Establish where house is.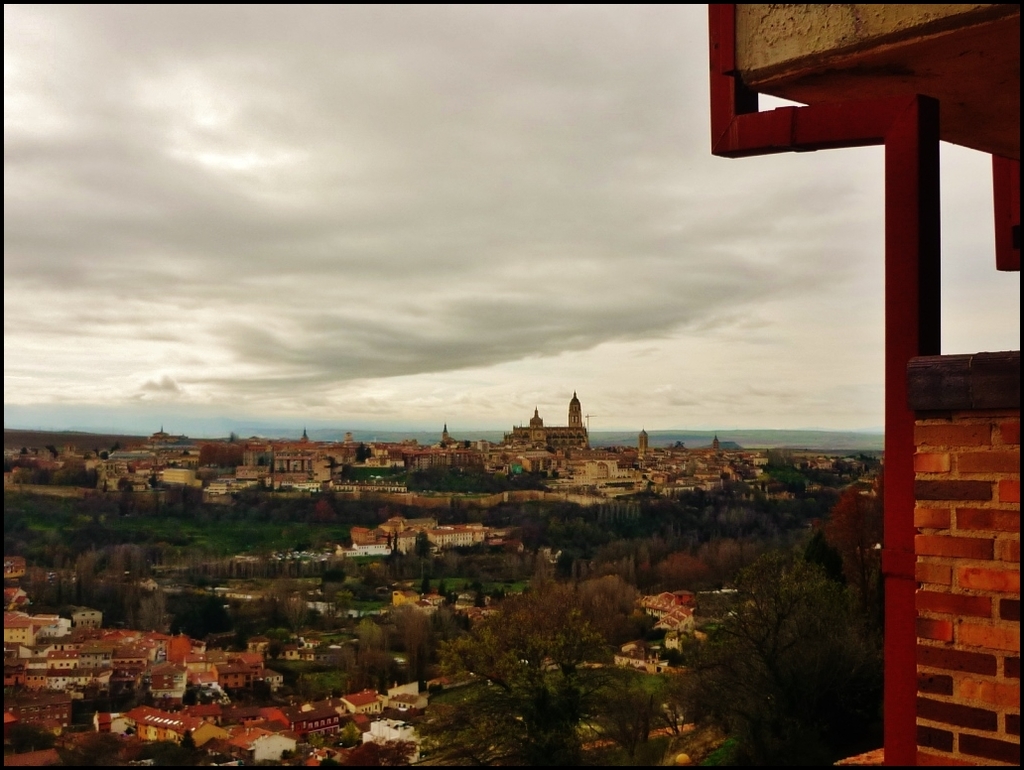
Established at [606, 647, 667, 667].
